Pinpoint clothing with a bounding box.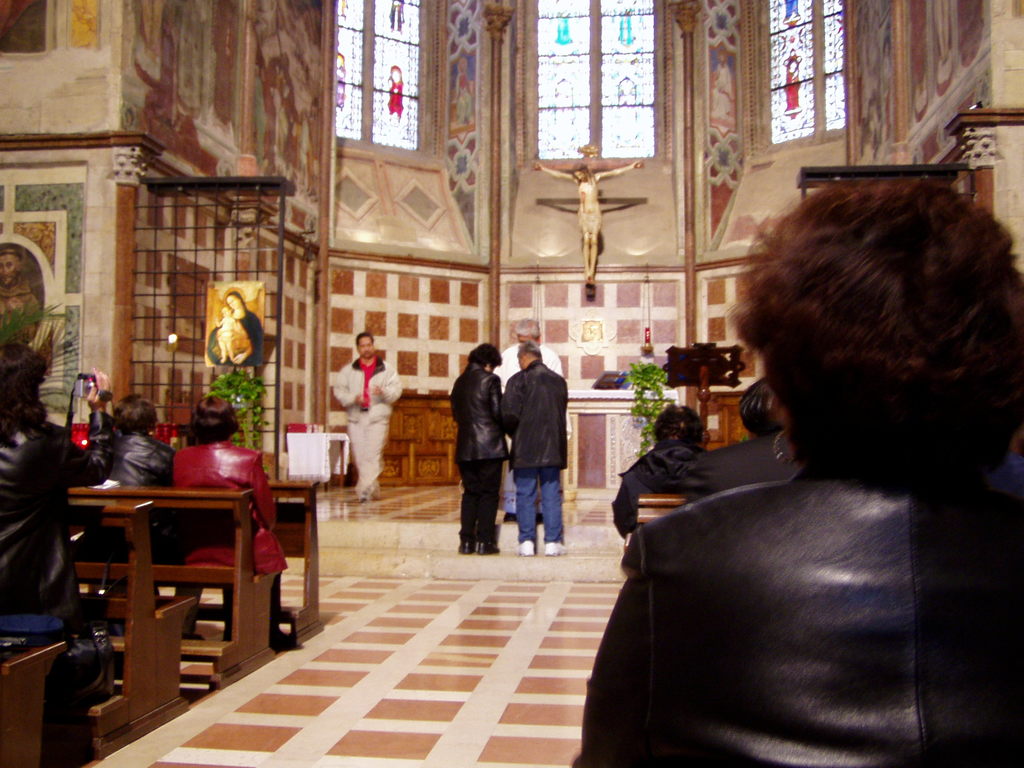
702, 428, 797, 498.
